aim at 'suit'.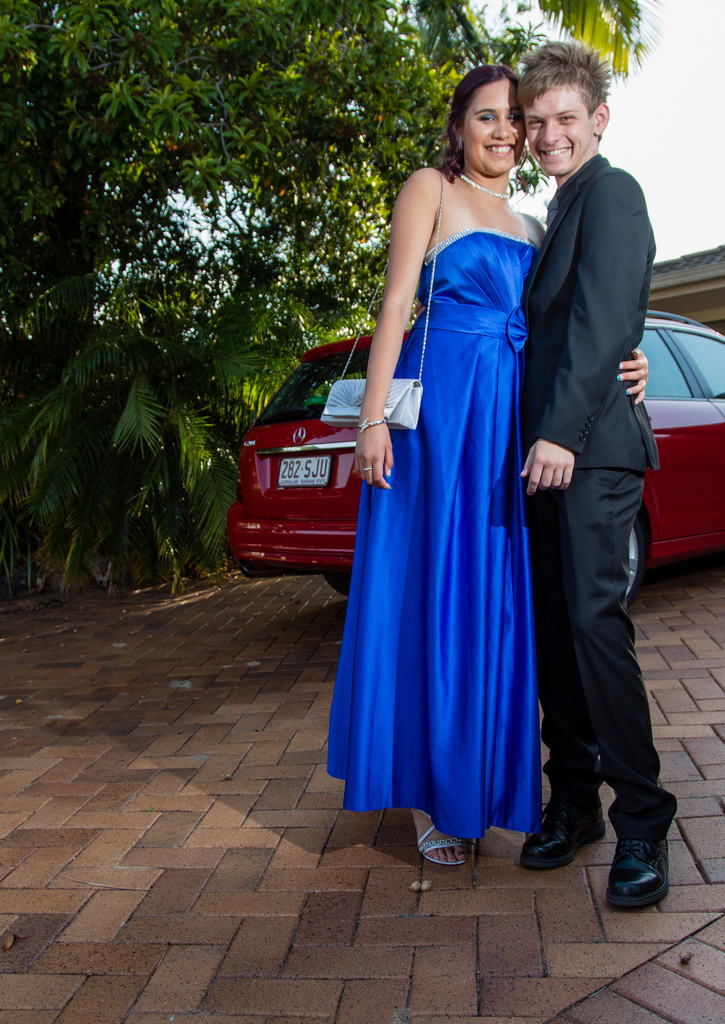
Aimed at {"left": 524, "top": 22, "right": 674, "bottom": 898}.
